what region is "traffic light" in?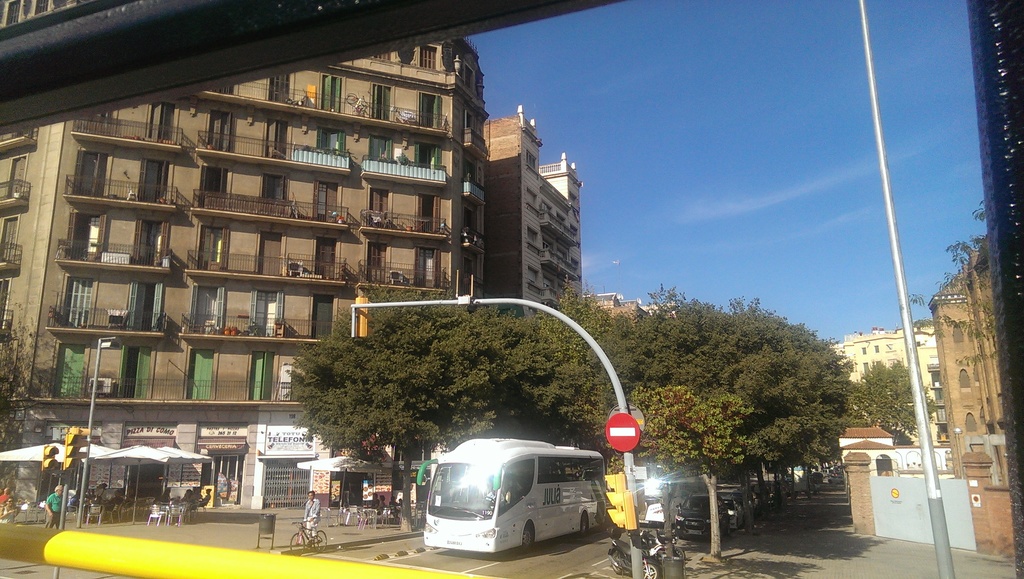
x1=44 y1=446 x2=60 y2=472.
